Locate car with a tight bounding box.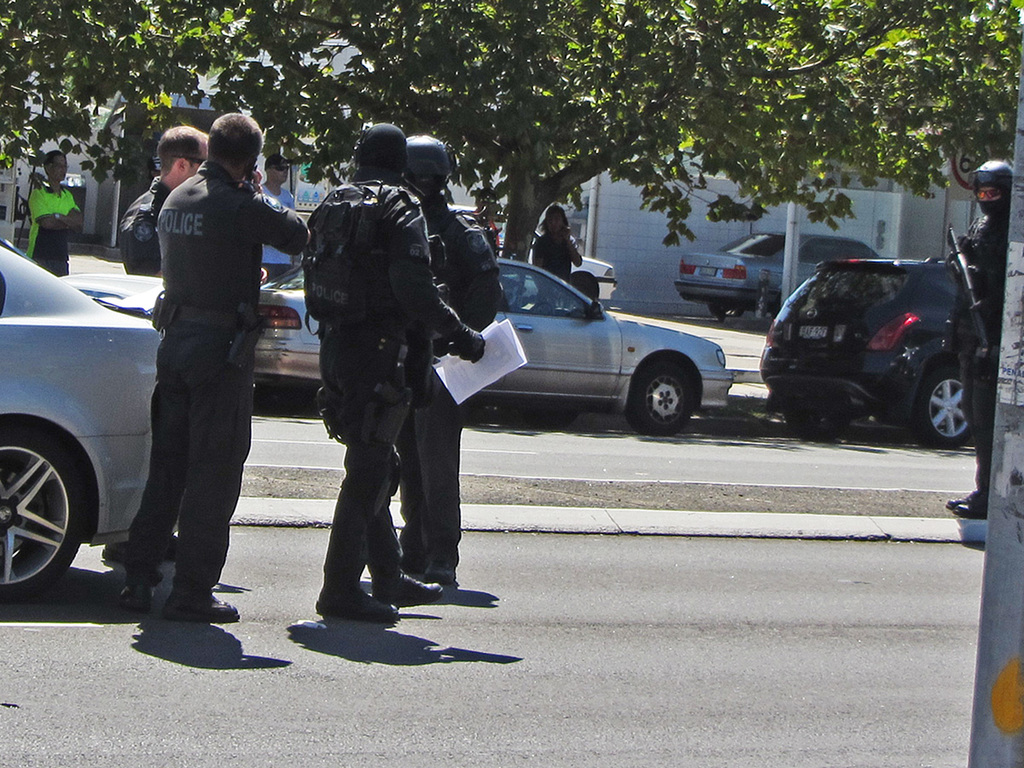
select_region(681, 236, 899, 314).
